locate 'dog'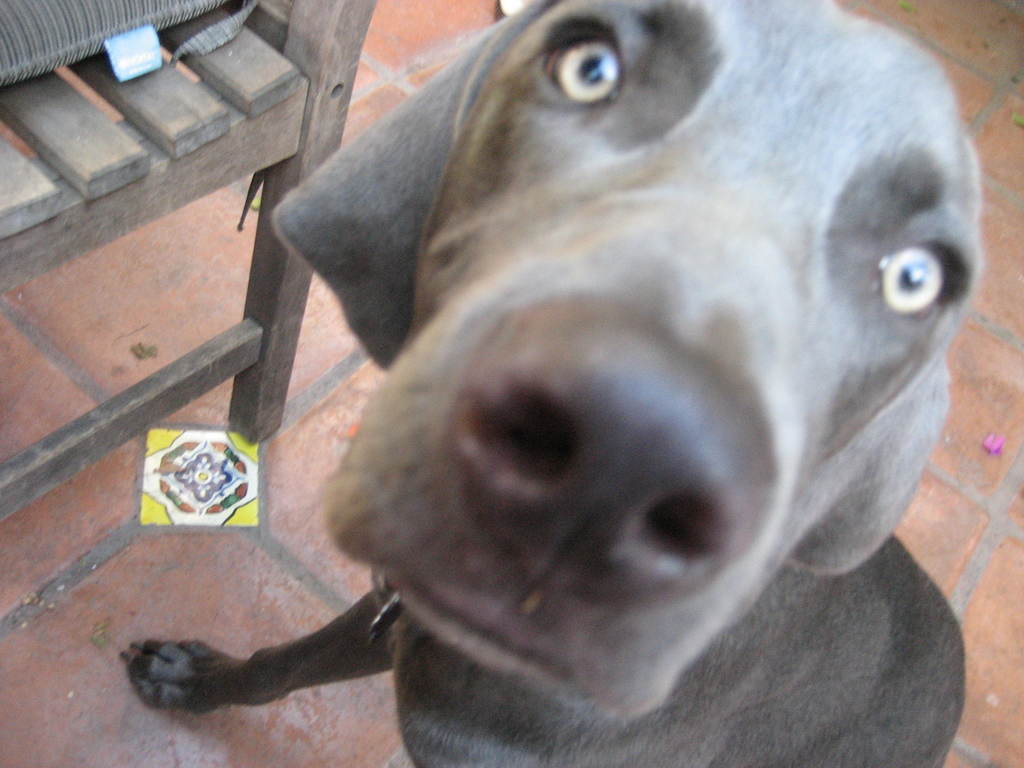
120, 0, 982, 767
